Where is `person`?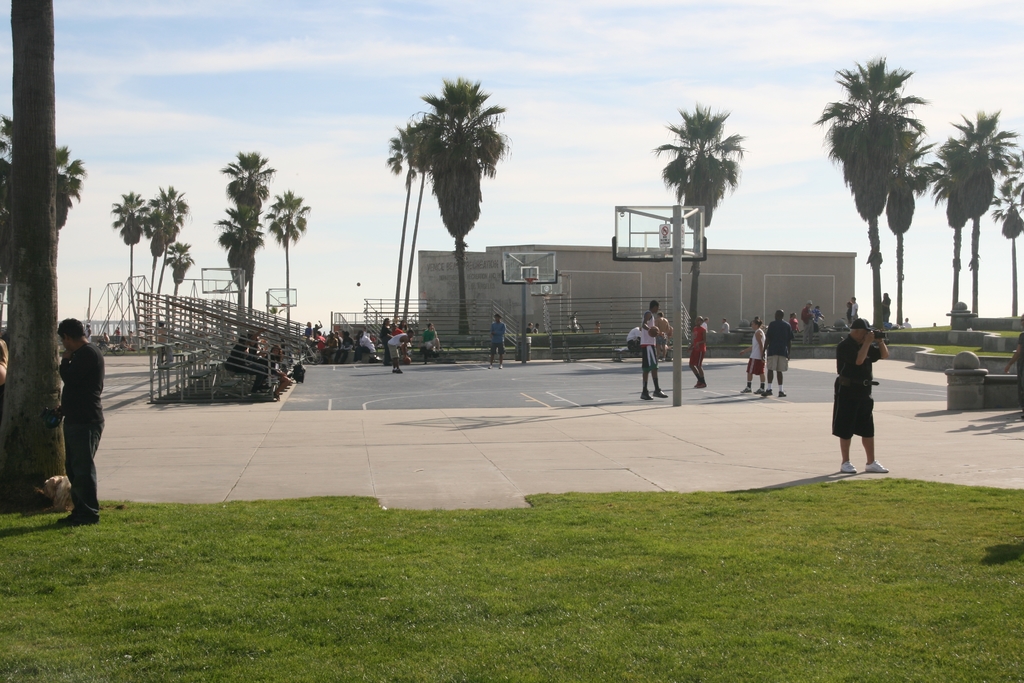
region(762, 311, 790, 396).
